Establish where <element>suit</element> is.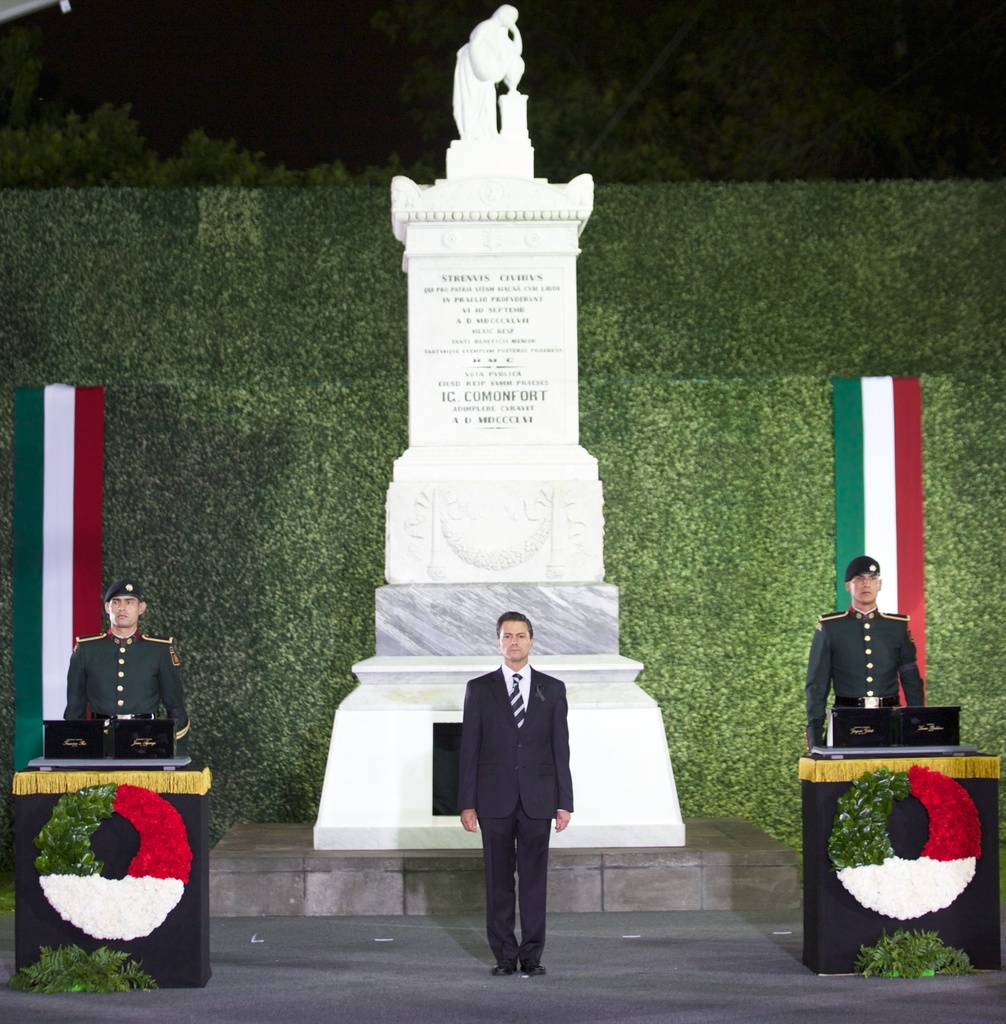
Established at x1=460 y1=665 x2=581 y2=957.
